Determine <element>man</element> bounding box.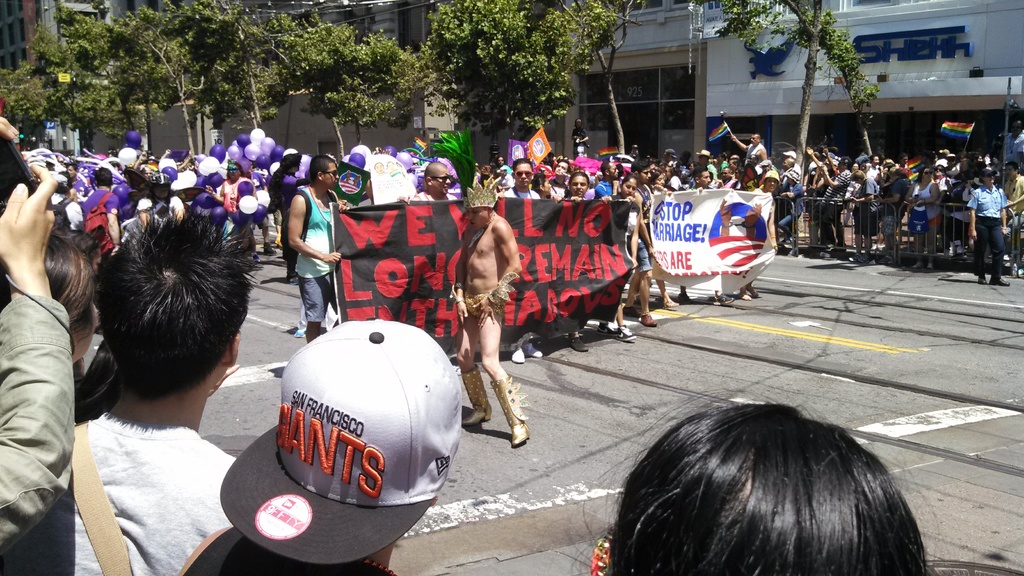
Determined: box=[63, 157, 91, 200].
